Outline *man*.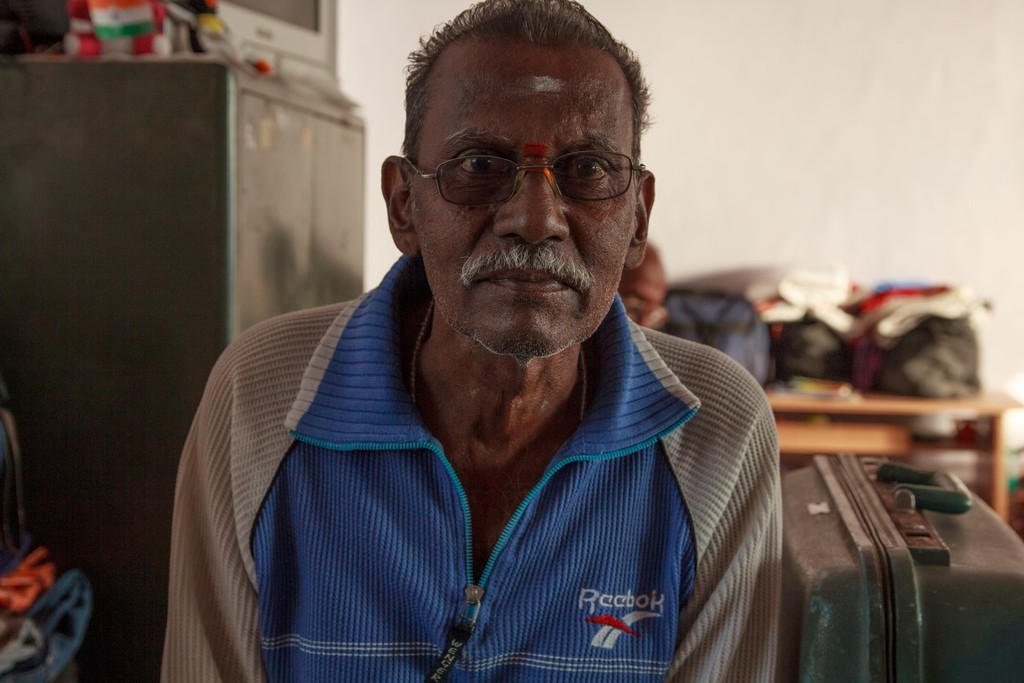
Outline: 158, 52, 812, 673.
